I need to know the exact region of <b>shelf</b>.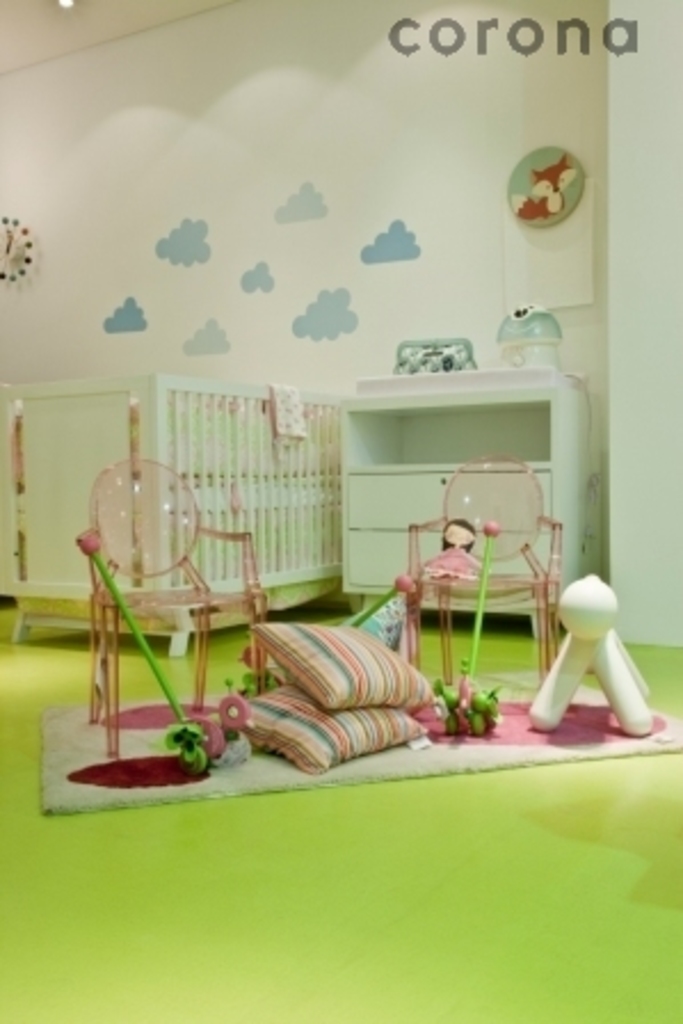
Region: detection(338, 462, 555, 590).
